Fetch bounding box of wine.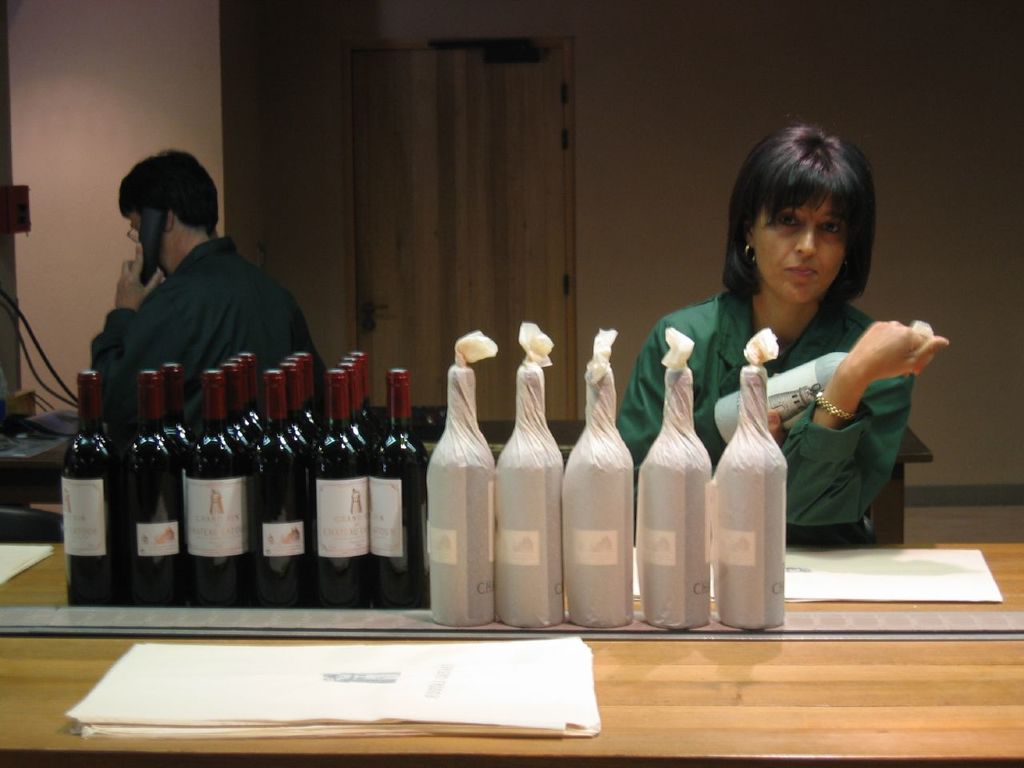
Bbox: region(638, 328, 712, 628).
